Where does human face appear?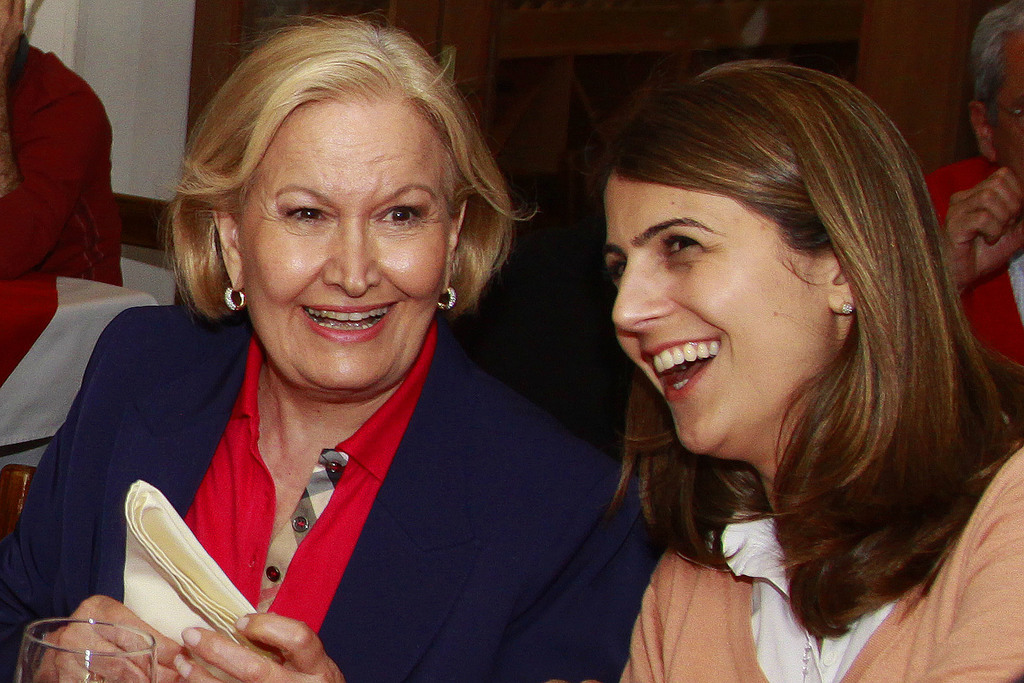
Appears at 234, 94, 445, 395.
